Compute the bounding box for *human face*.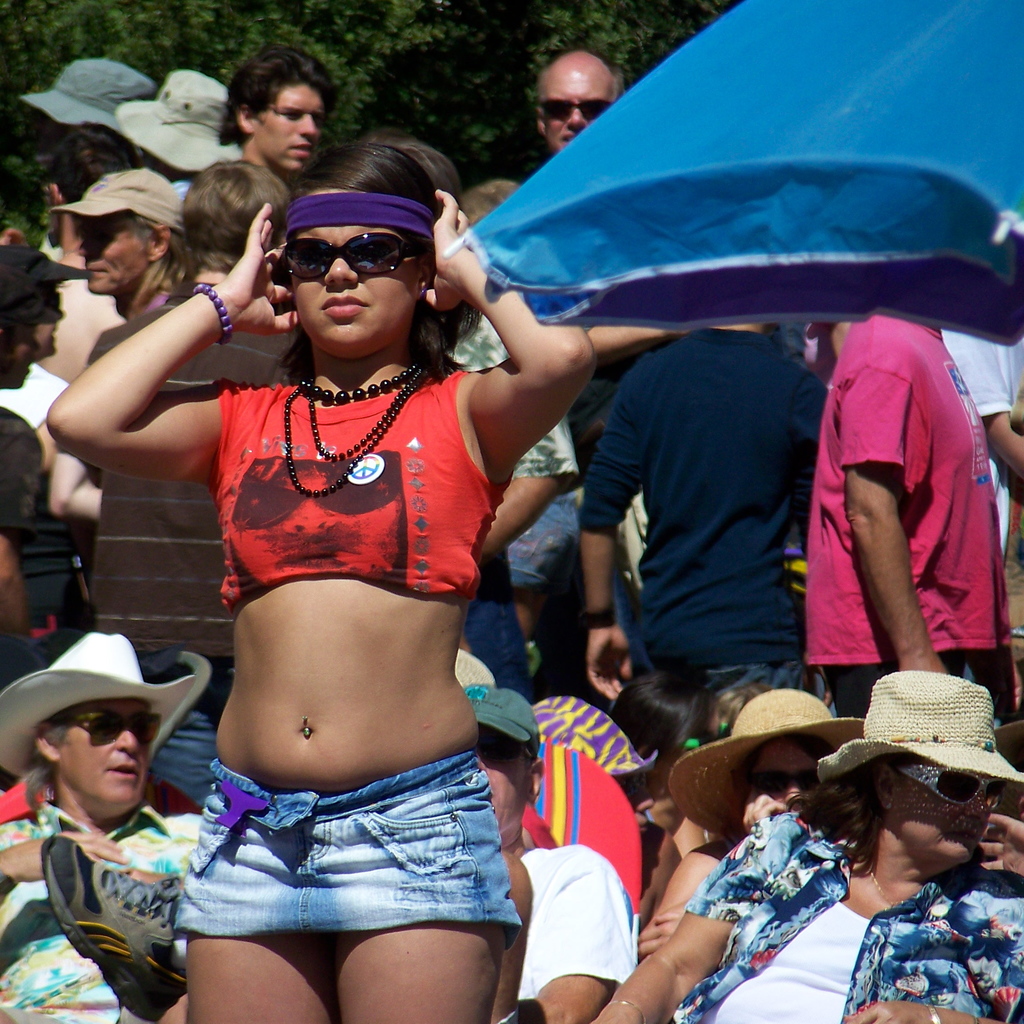
(x1=536, y1=47, x2=609, y2=150).
